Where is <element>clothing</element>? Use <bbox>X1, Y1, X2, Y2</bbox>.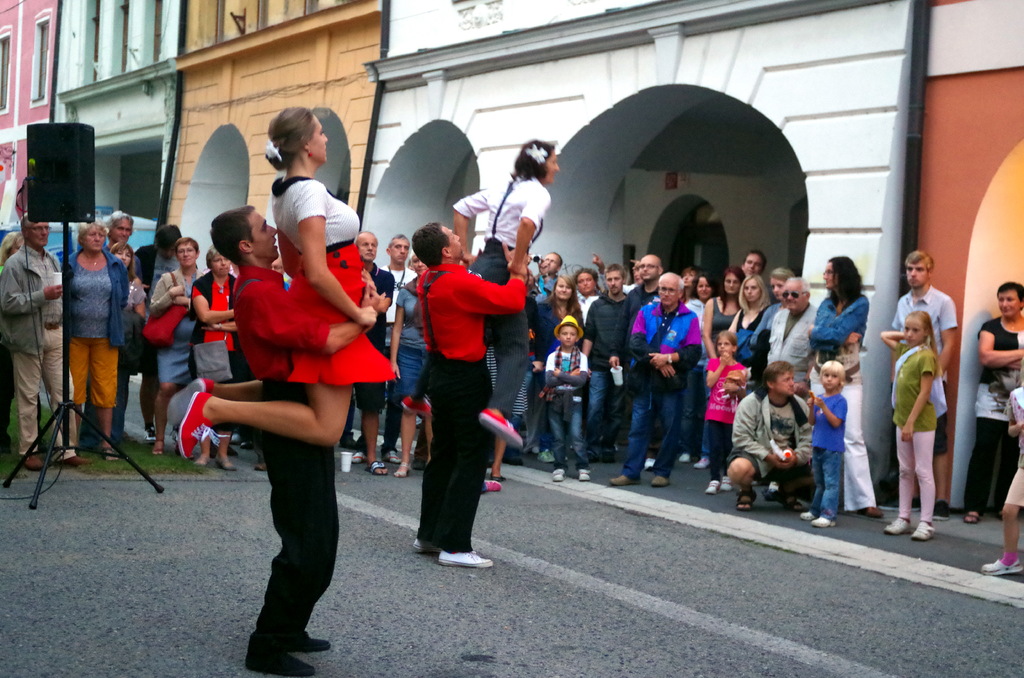
<bbox>0, 254, 22, 433</bbox>.
